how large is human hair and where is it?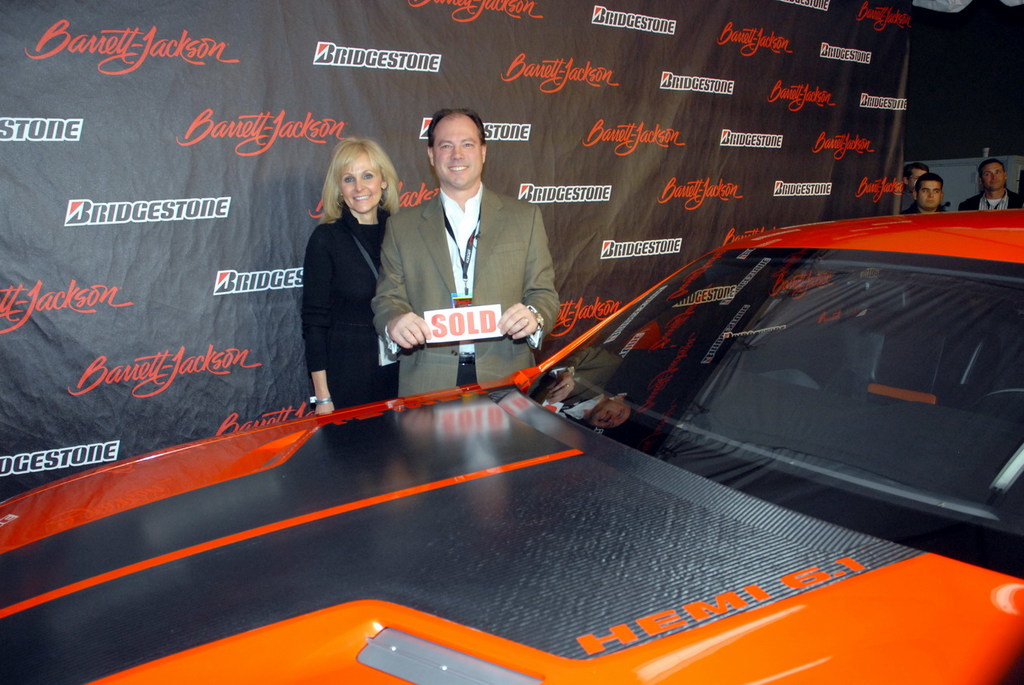
Bounding box: box=[977, 152, 1009, 177].
